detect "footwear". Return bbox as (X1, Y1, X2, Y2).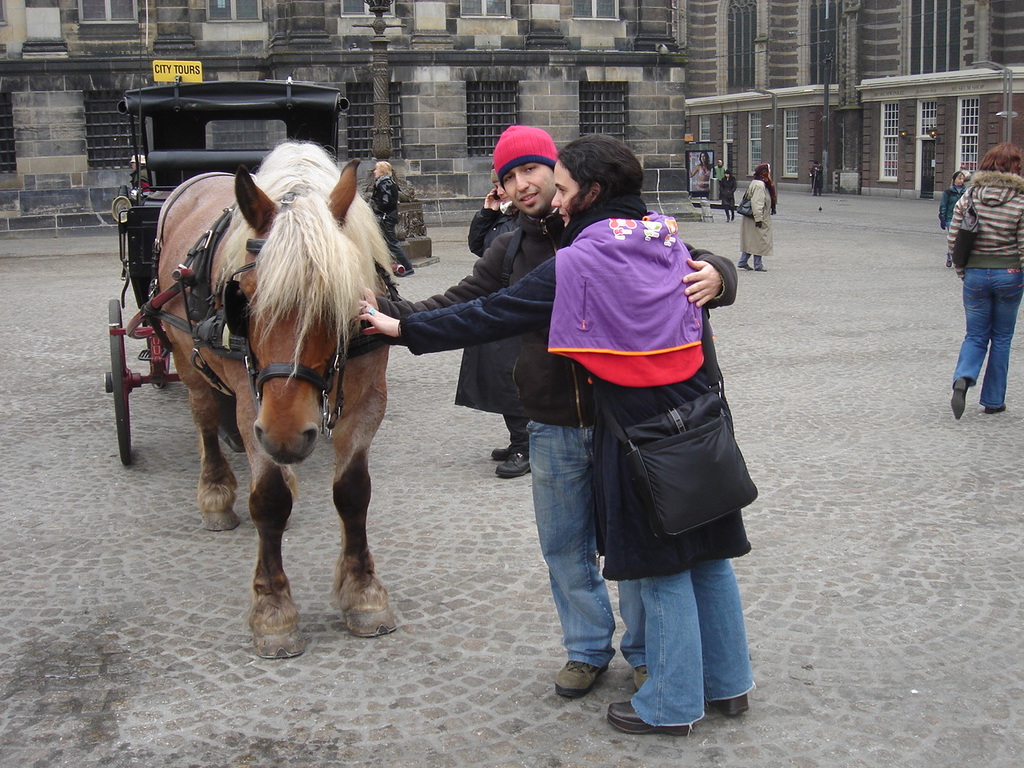
(754, 266, 762, 271).
